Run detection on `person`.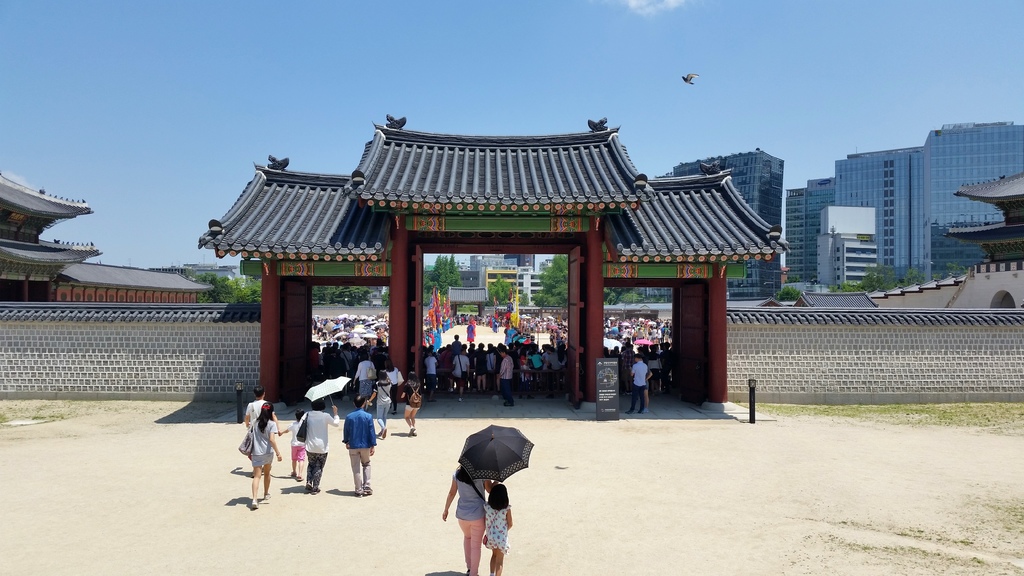
Result: left=442, top=460, right=494, bottom=574.
